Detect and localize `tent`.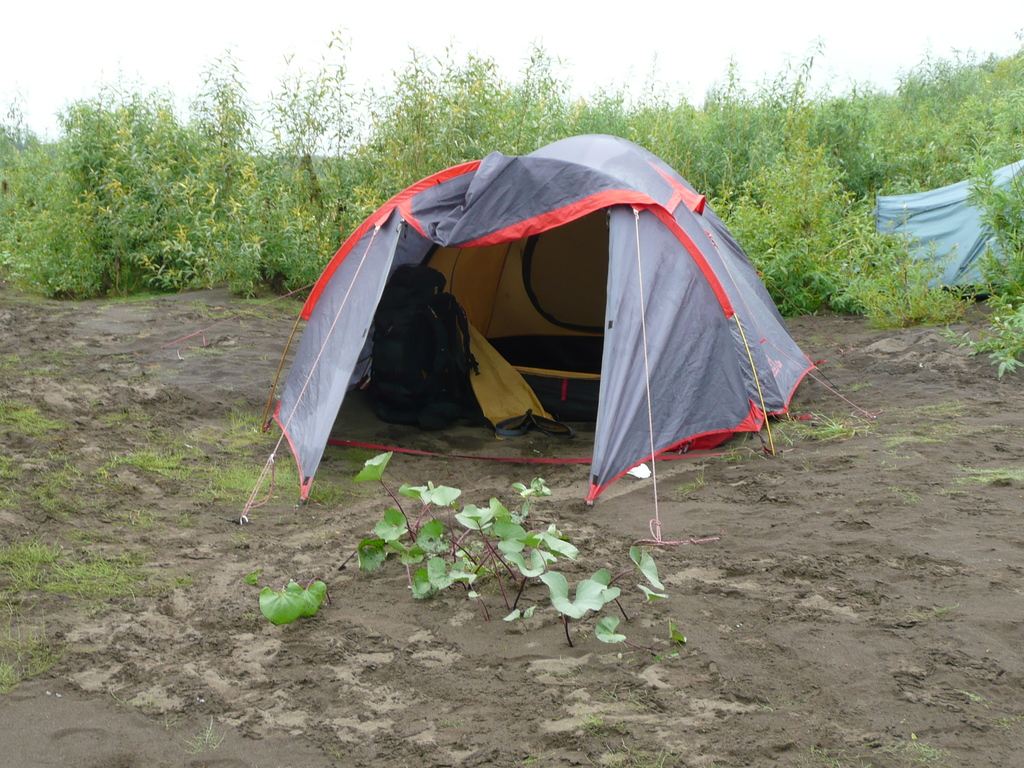
Localized at BBox(228, 129, 889, 550).
